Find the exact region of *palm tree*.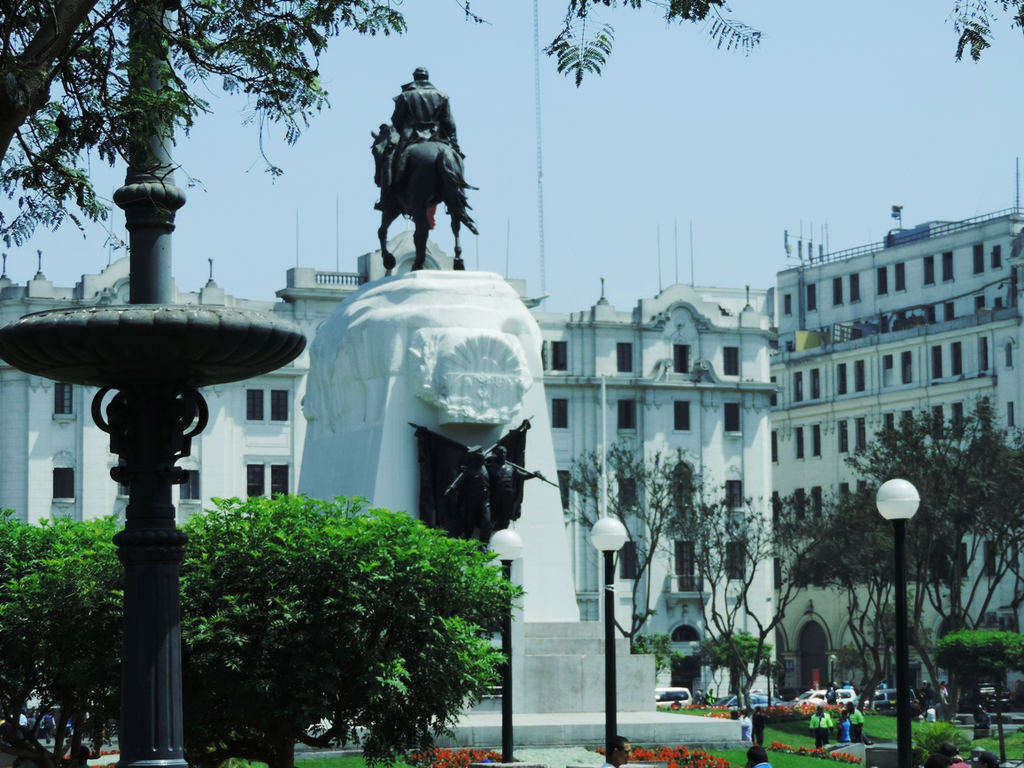
Exact region: {"x1": 669, "y1": 503, "x2": 794, "y2": 639}.
